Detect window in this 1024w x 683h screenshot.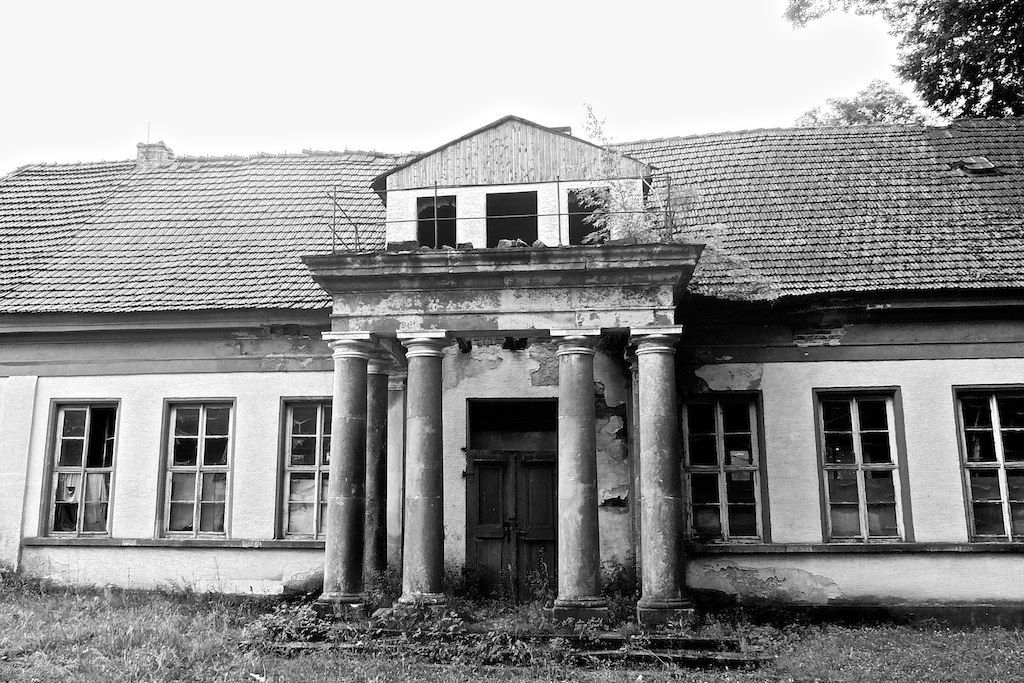
Detection: 678 397 764 538.
